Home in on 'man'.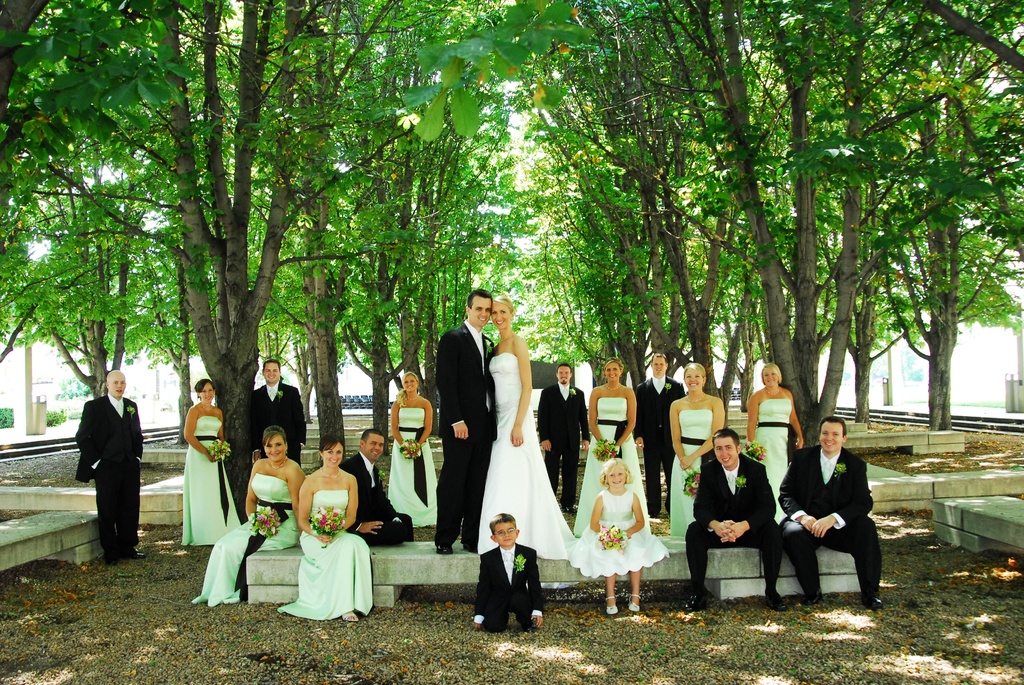
Homed in at x1=634, y1=352, x2=685, y2=523.
